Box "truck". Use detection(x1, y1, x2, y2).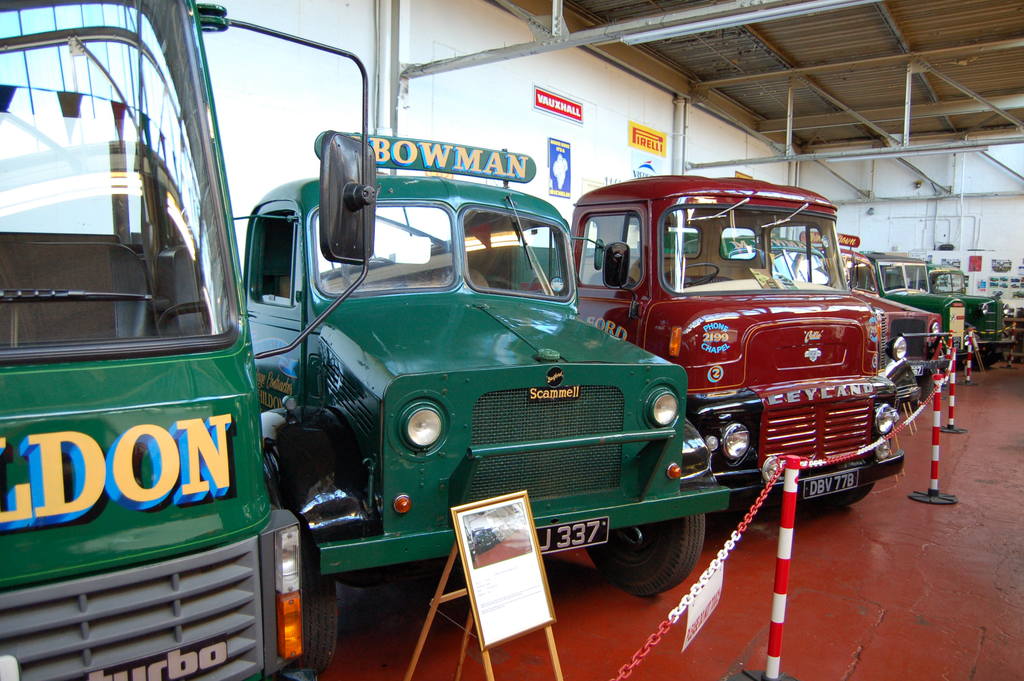
detection(917, 265, 973, 297).
